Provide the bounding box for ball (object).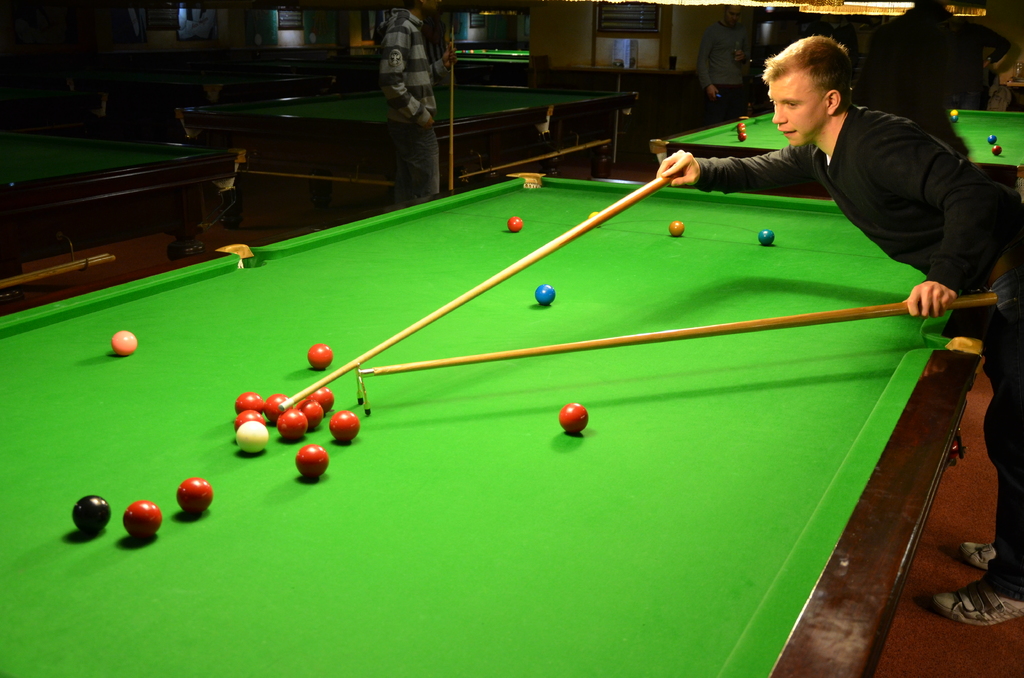
l=506, t=217, r=524, b=231.
